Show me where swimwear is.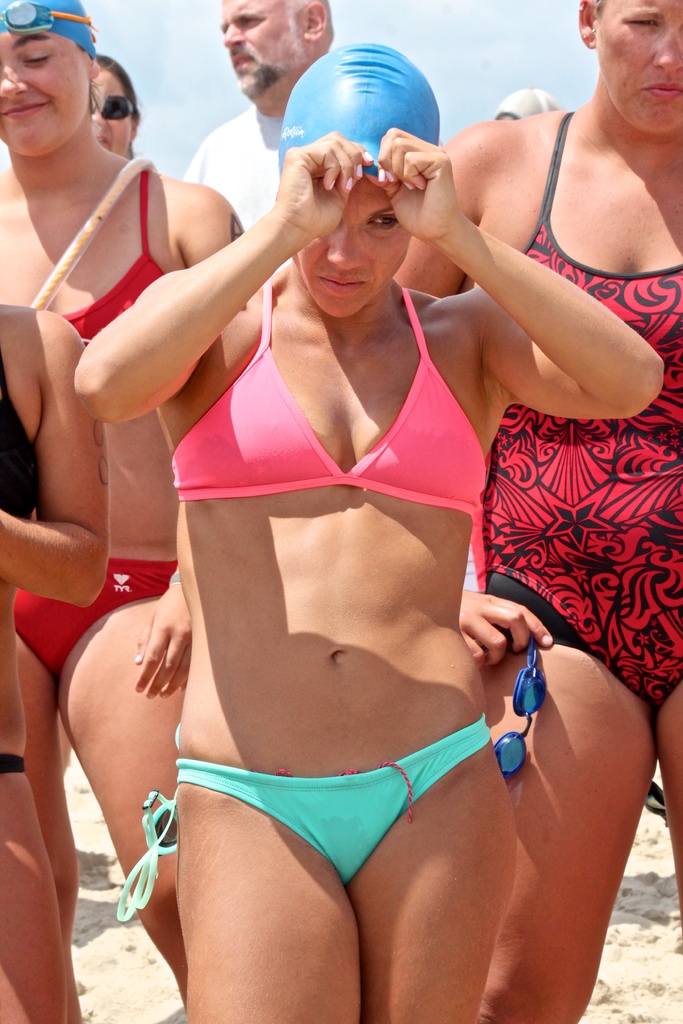
swimwear is at Rect(0, 351, 37, 517).
